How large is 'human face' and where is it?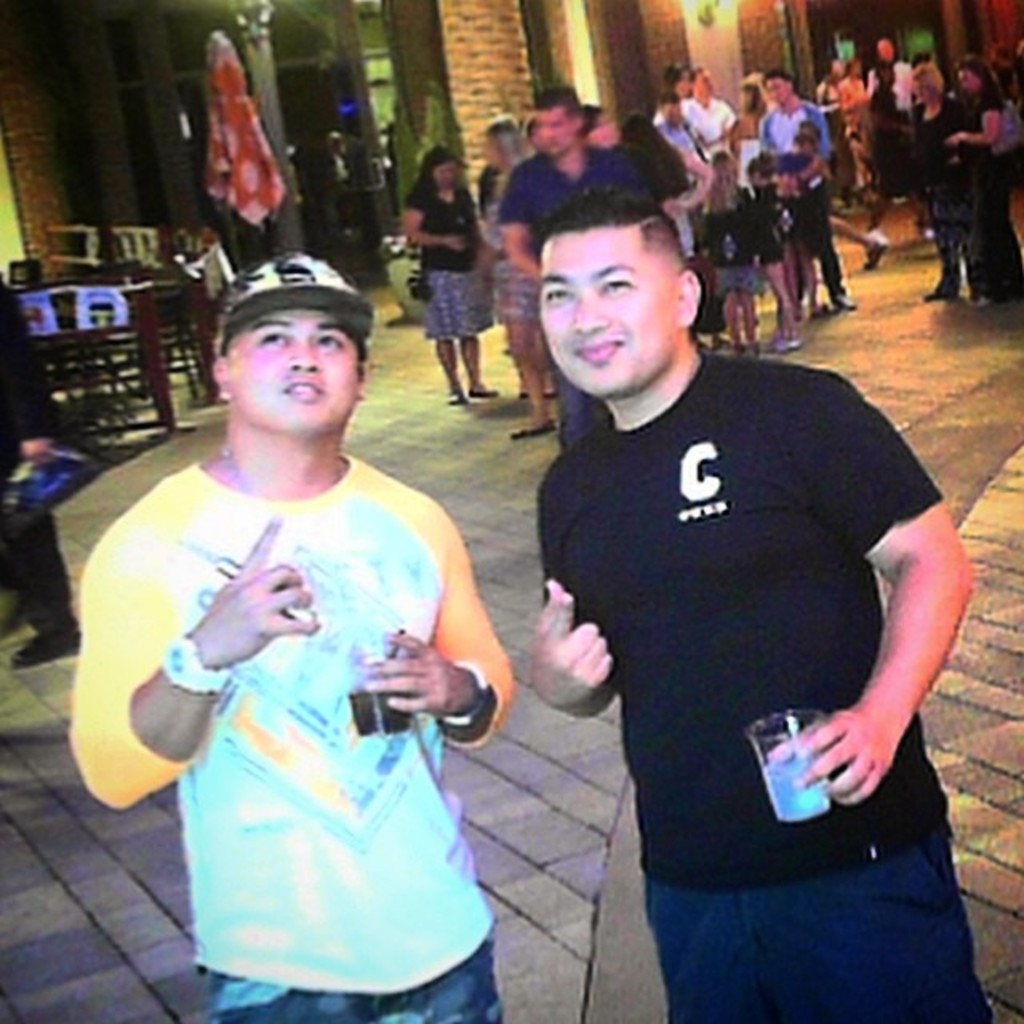
Bounding box: [left=765, top=80, right=787, bottom=104].
